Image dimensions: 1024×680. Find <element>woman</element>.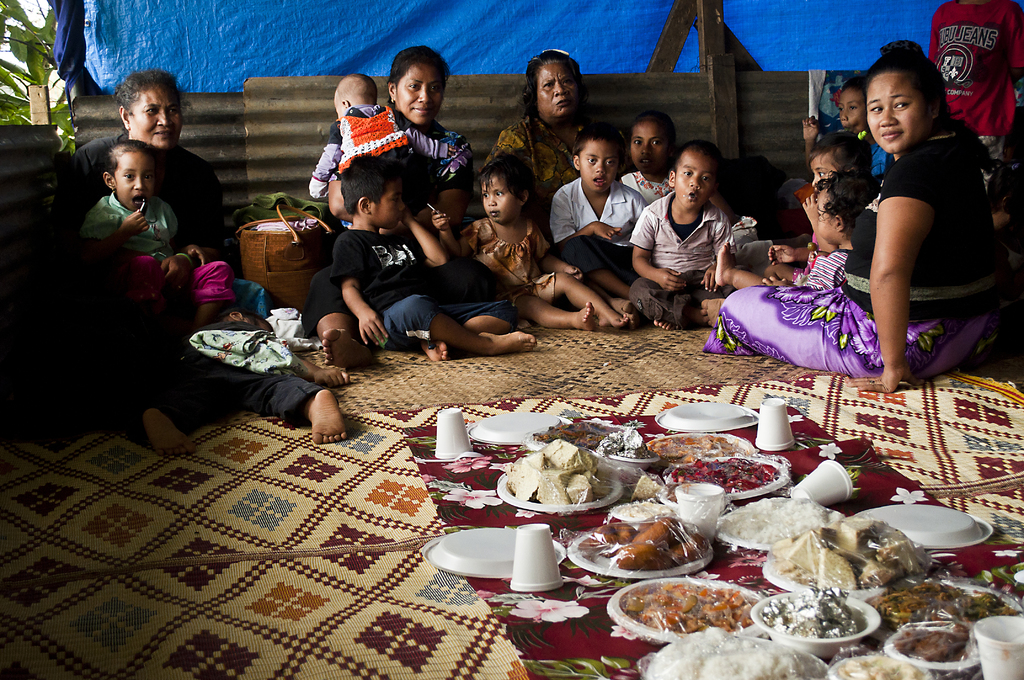
x1=695, y1=38, x2=1006, y2=396.
